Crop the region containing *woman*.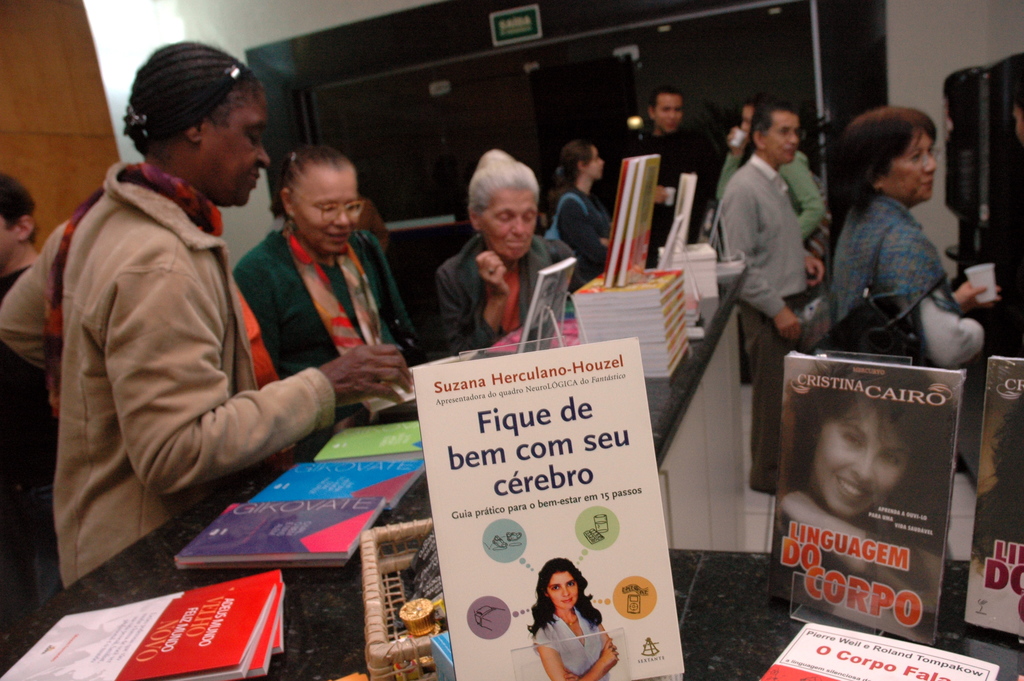
Crop region: {"x1": 536, "y1": 136, "x2": 626, "y2": 294}.
